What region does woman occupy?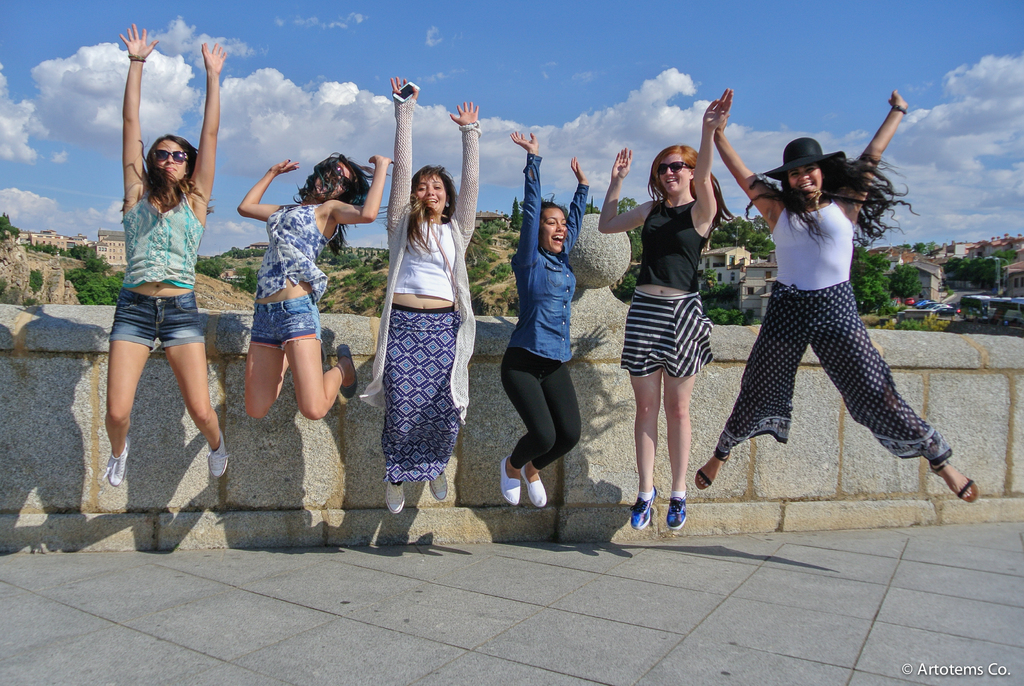
bbox=[499, 127, 592, 514].
